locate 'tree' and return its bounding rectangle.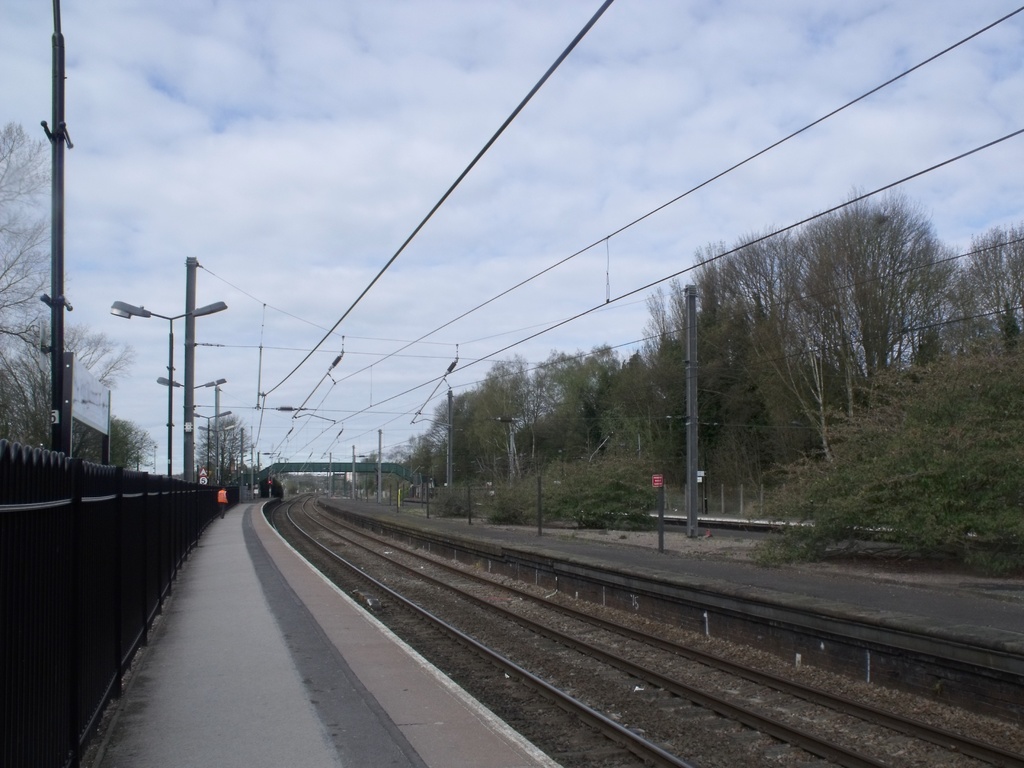
locate(204, 407, 255, 485).
